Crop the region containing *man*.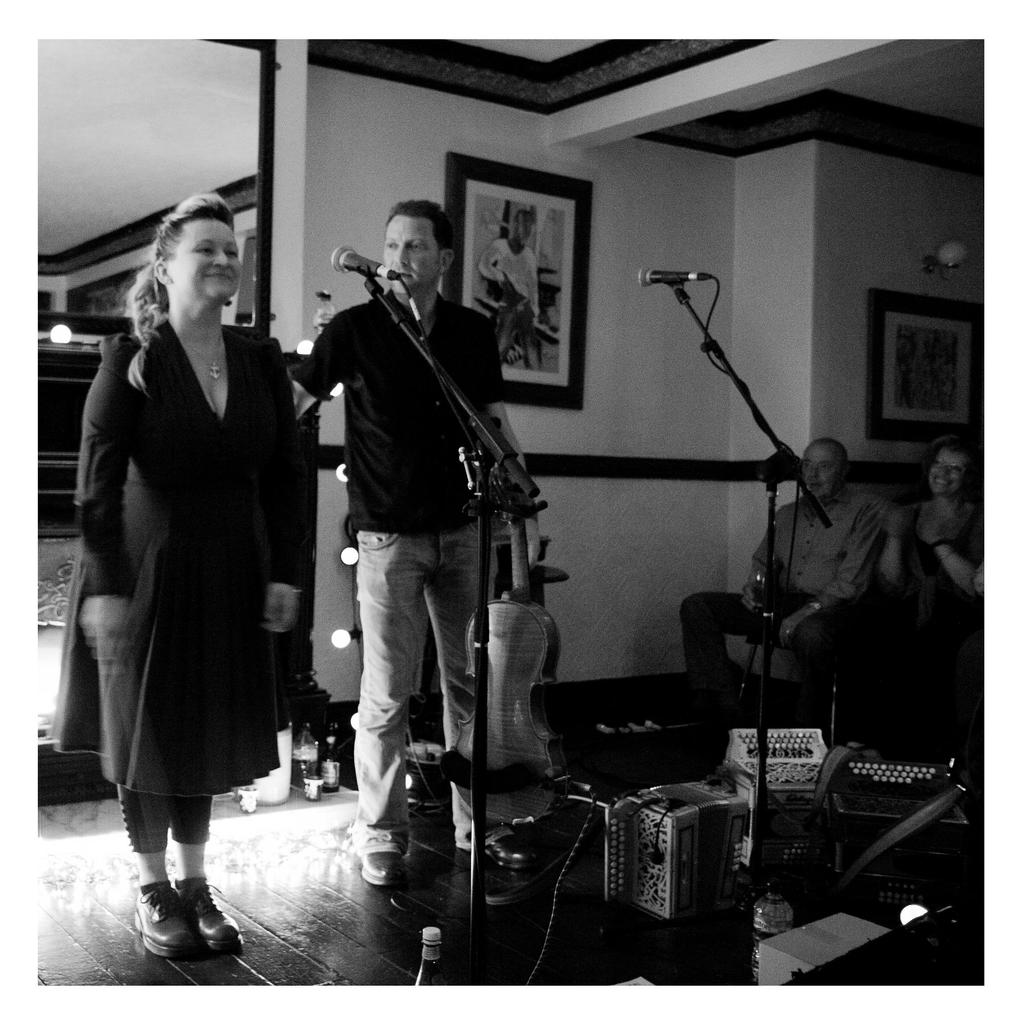
Crop region: region(682, 438, 897, 727).
